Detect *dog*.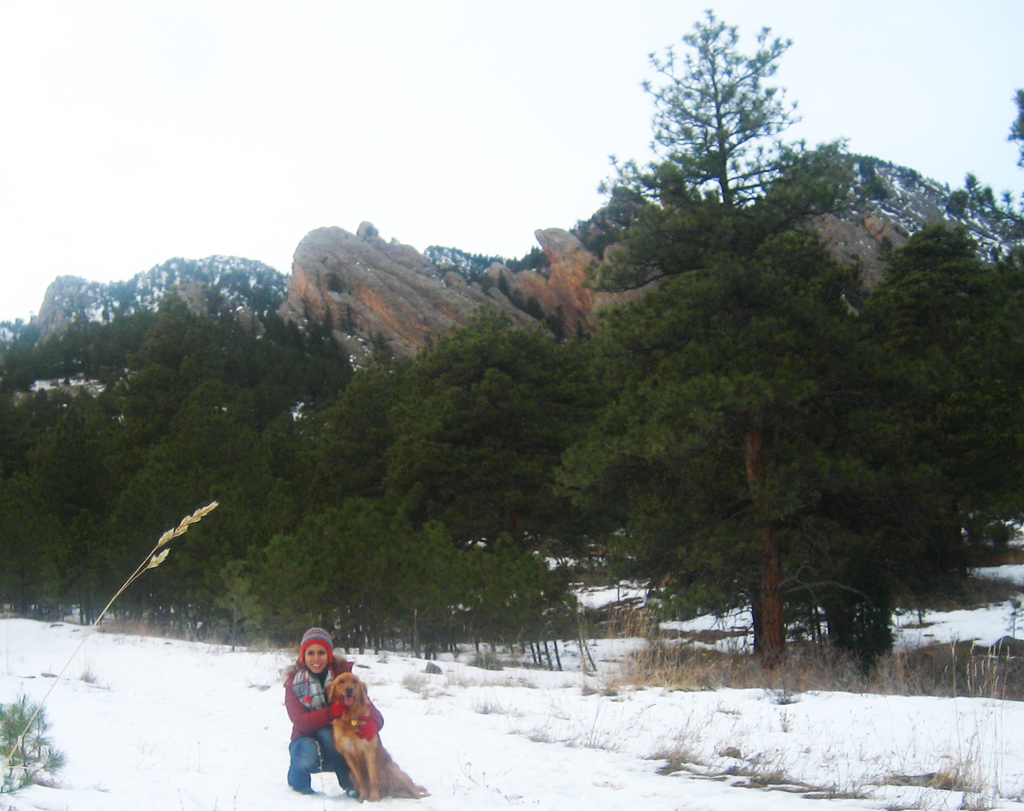
Detected at detection(322, 673, 426, 799).
